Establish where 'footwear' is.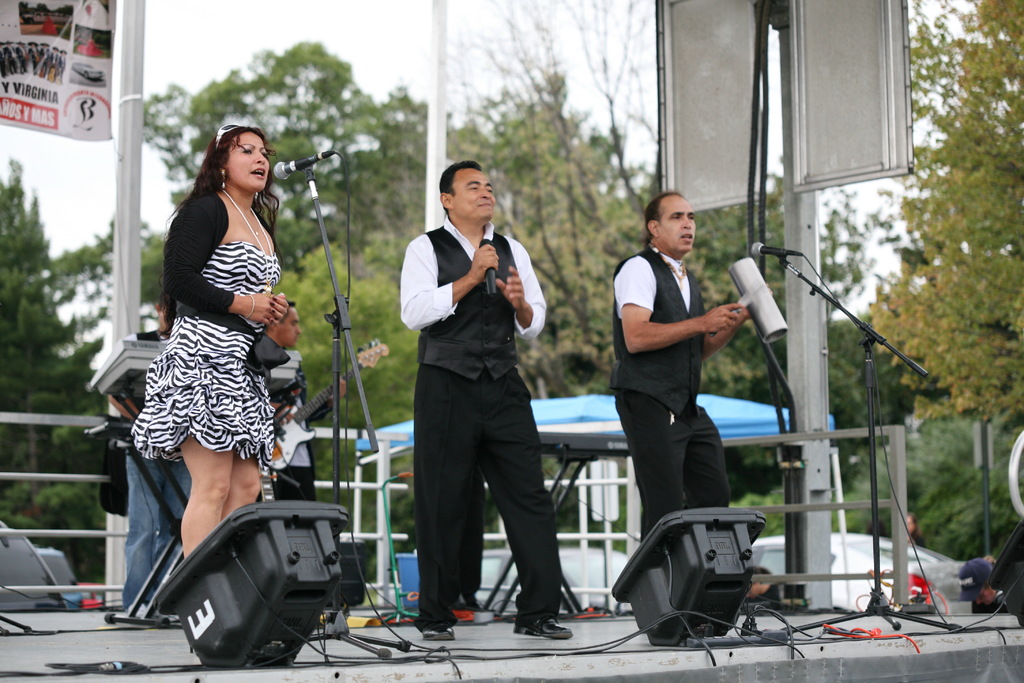
Established at (512, 620, 573, 643).
